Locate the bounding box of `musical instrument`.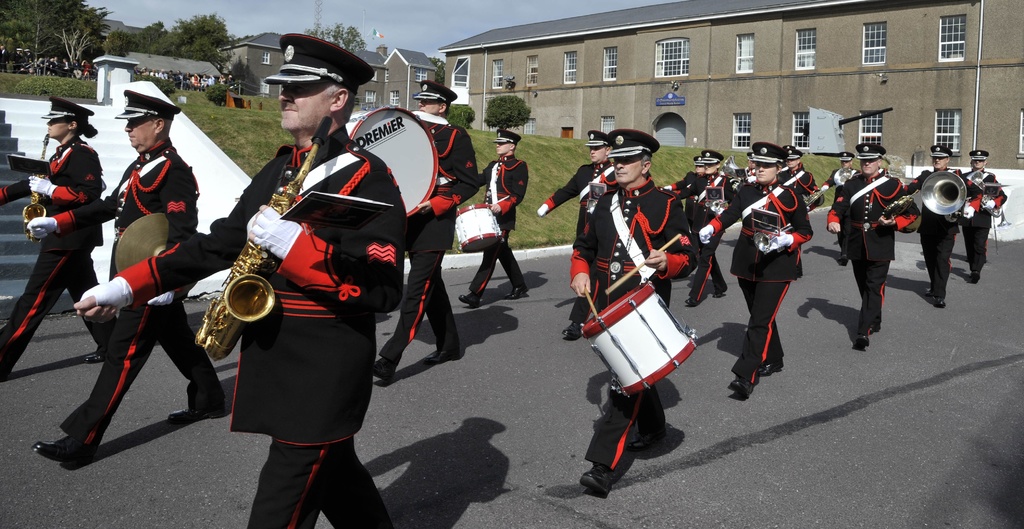
Bounding box: 566 282 697 414.
